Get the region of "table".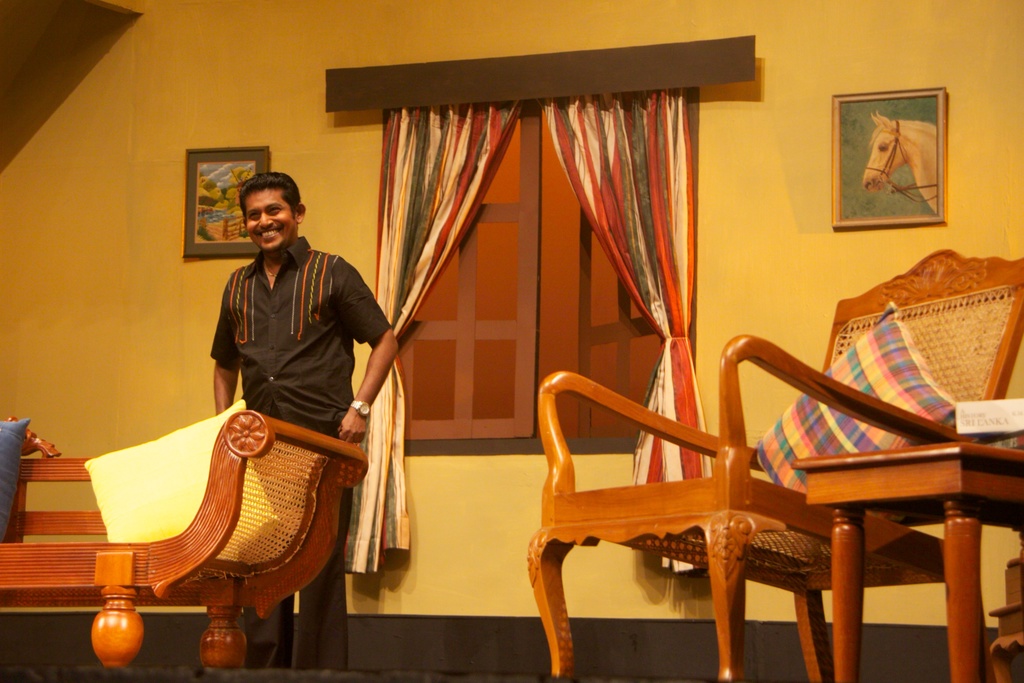
l=797, t=440, r=1023, b=682.
